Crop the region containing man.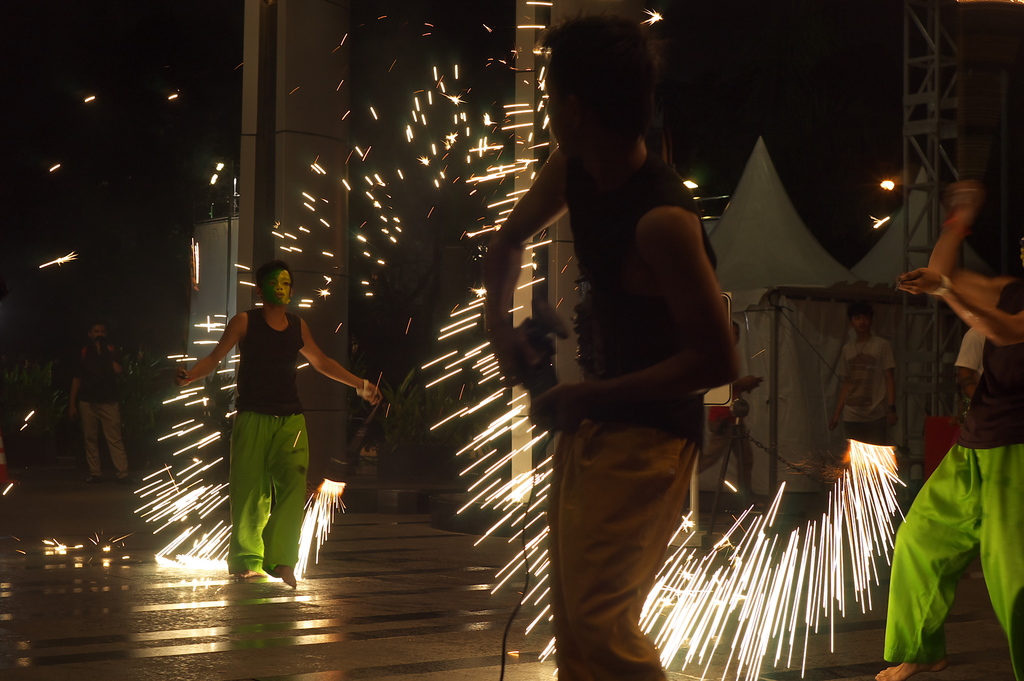
Crop region: {"left": 488, "top": 19, "right": 741, "bottom": 680}.
